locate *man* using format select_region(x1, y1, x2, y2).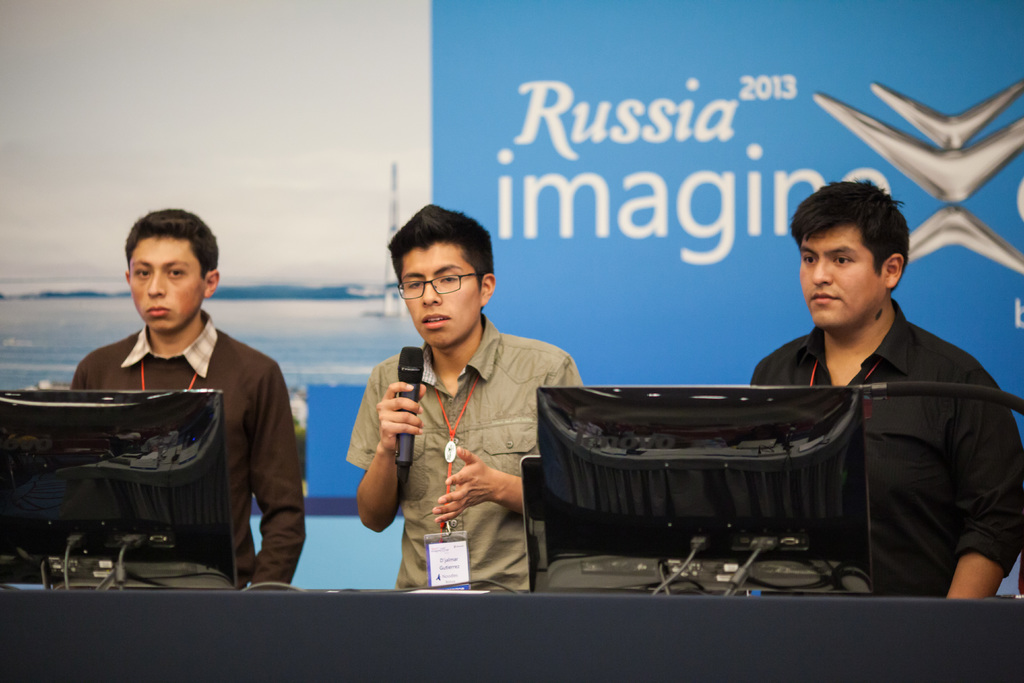
select_region(65, 210, 313, 604).
